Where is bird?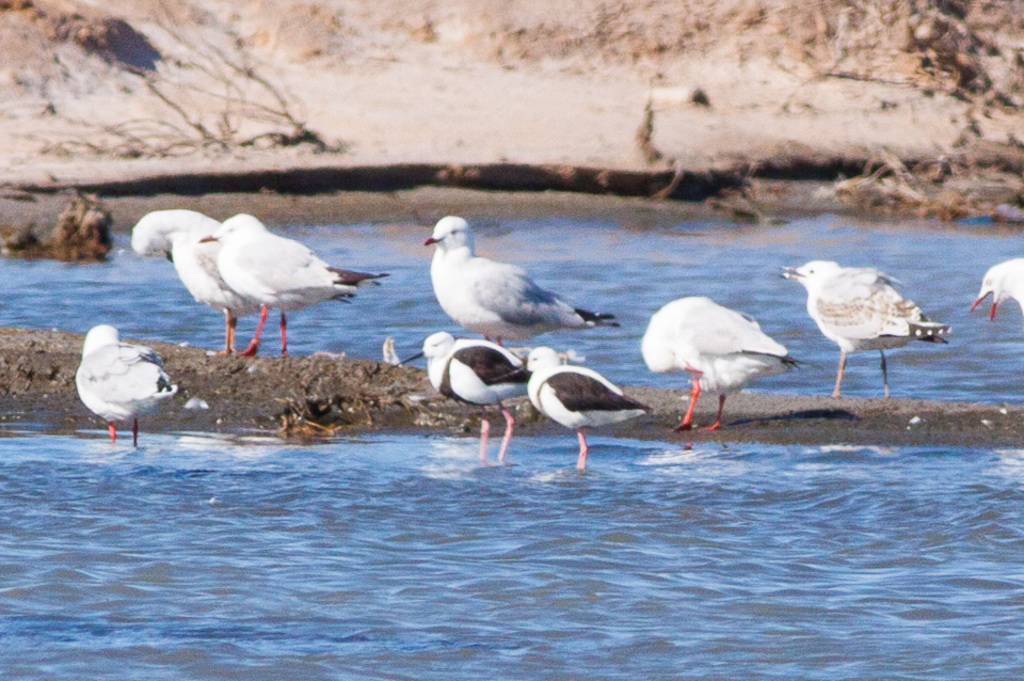
198/208/395/362.
